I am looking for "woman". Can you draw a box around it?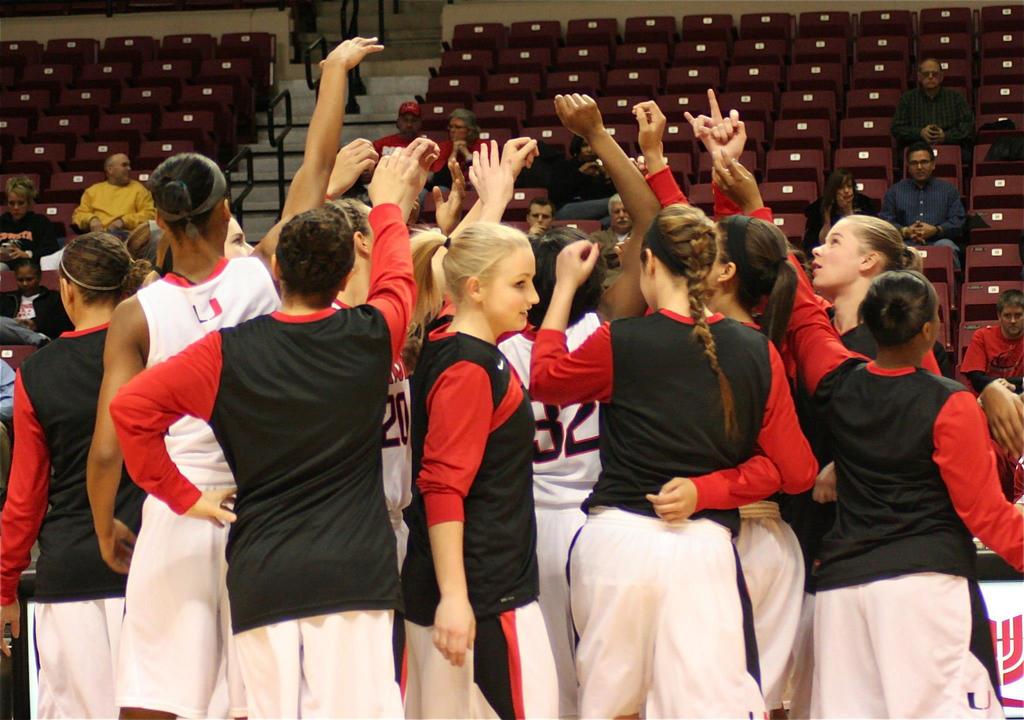
Sure, the bounding box is select_region(708, 160, 1023, 719).
